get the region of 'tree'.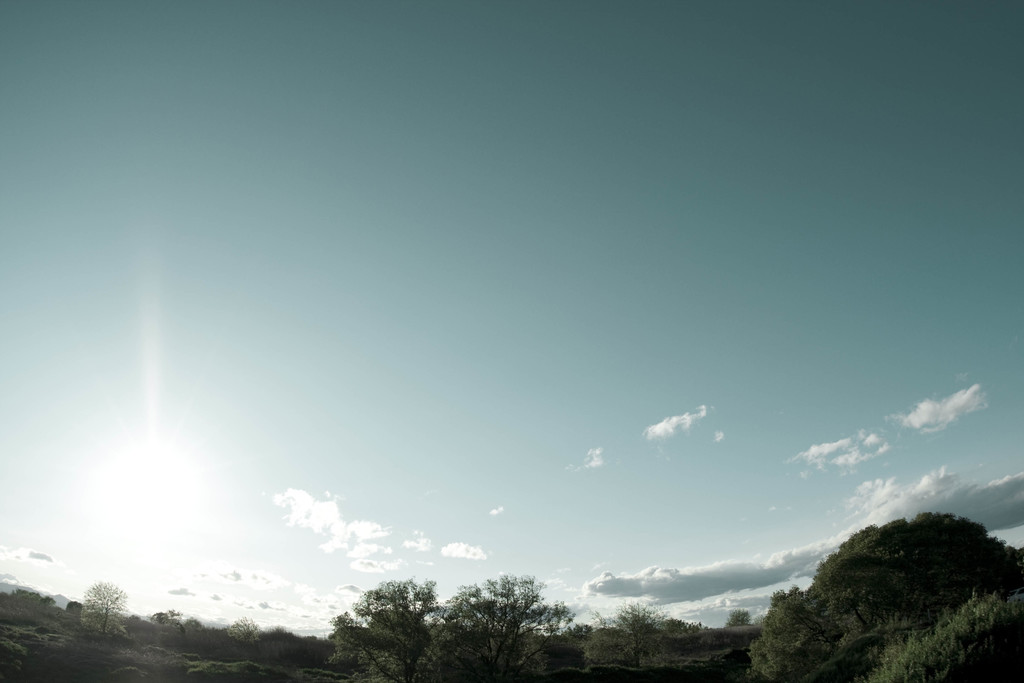
BBox(435, 573, 578, 682).
